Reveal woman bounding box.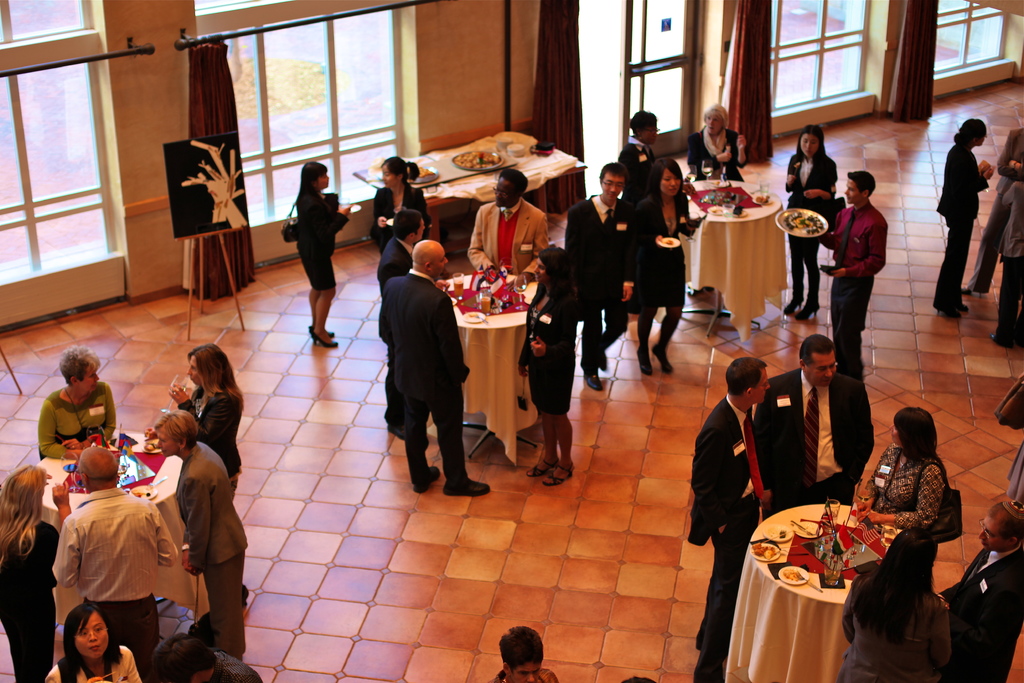
Revealed: 45/599/143/682.
